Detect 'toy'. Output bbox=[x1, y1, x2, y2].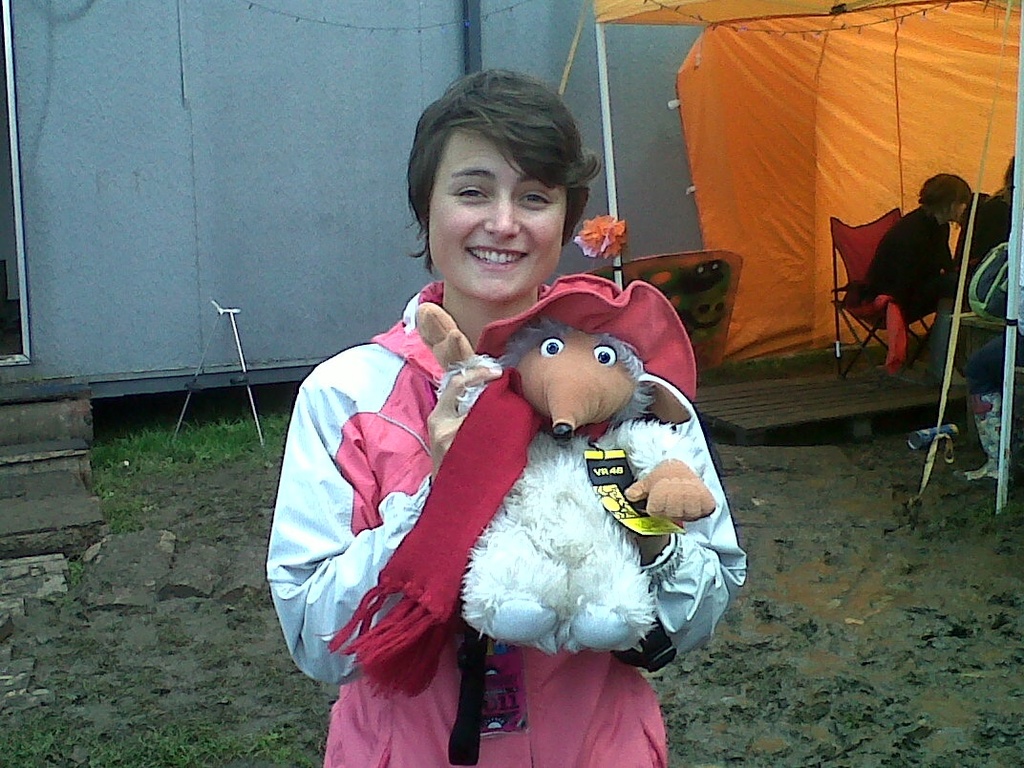
bbox=[359, 225, 778, 736].
